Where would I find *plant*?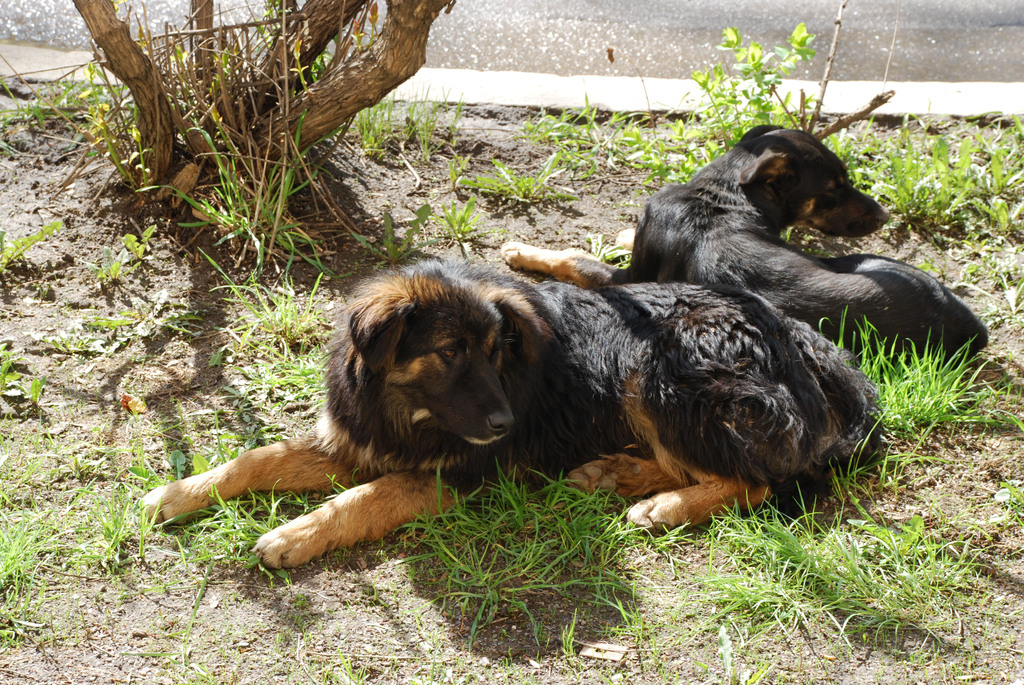
At left=0, top=59, right=127, bottom=145.
